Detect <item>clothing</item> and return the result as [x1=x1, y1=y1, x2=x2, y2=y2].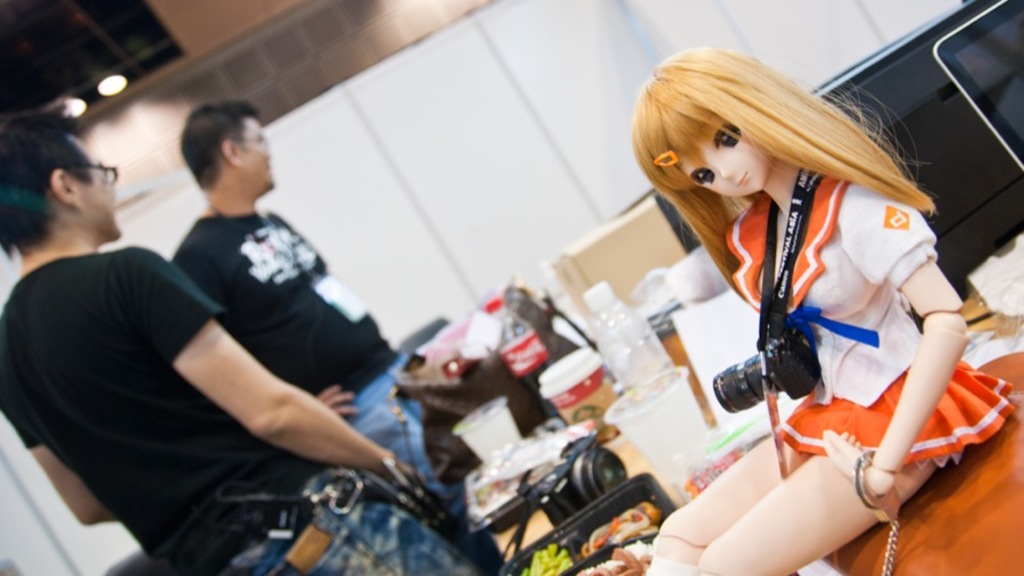
[x1=720, y1=168, x2=1023, y2=469].
